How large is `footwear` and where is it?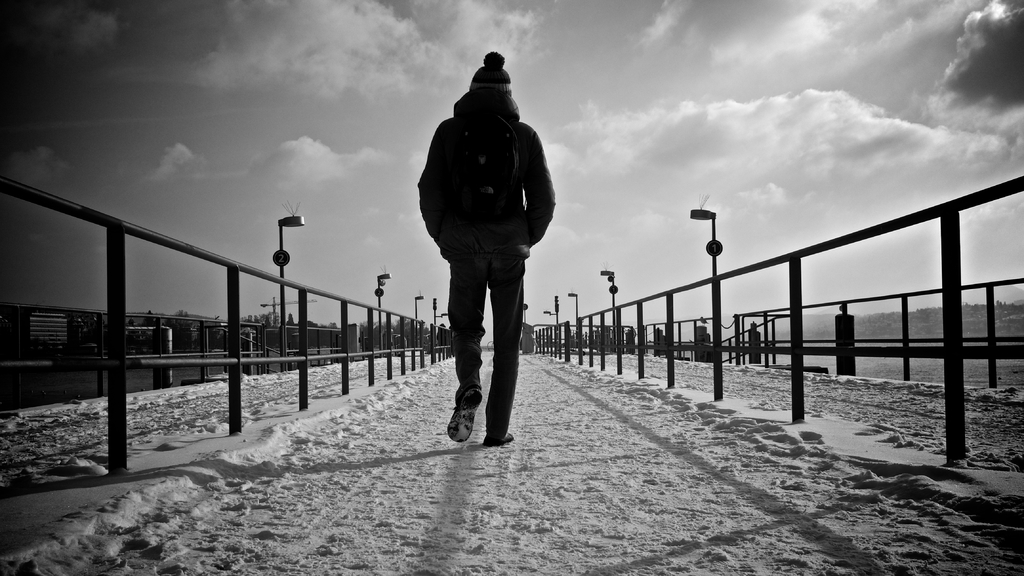
Bounding box: rect(481, 432, 515, 448).
